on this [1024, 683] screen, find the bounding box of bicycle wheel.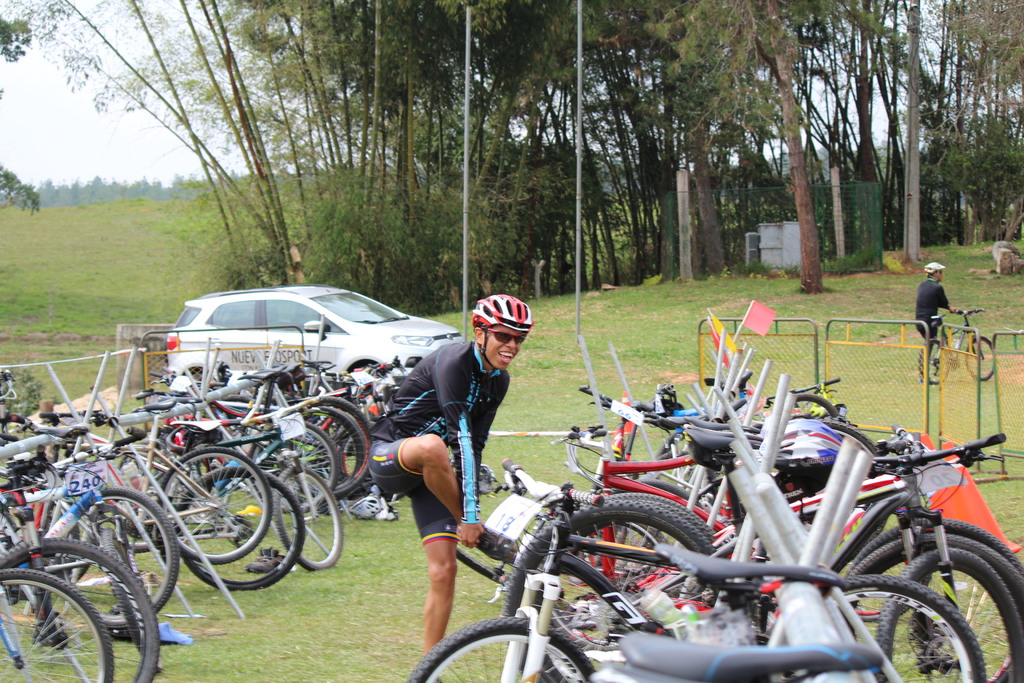
Bounding box: region(244, 419, 342, 514).
